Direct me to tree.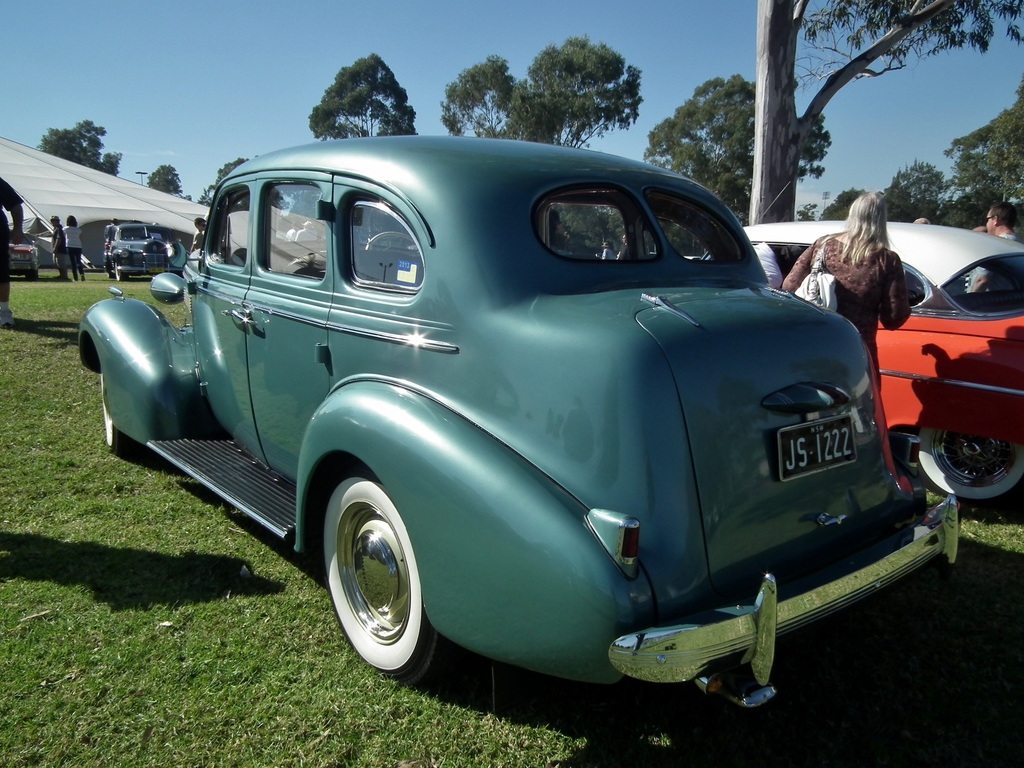
Direction: BBox(143, 163, 185, 193).
